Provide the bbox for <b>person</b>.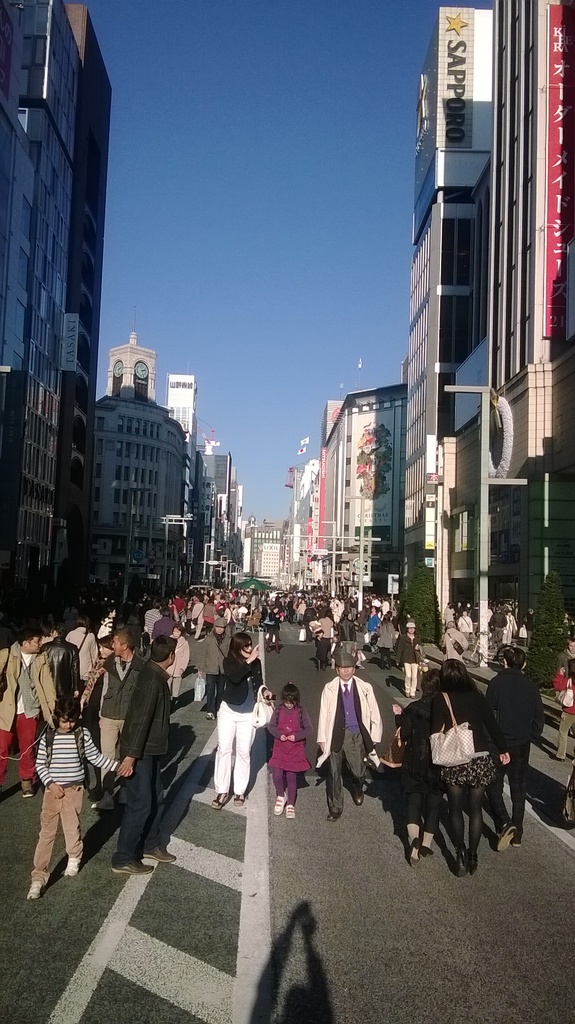
select_region(206, 626, 273, 817).
